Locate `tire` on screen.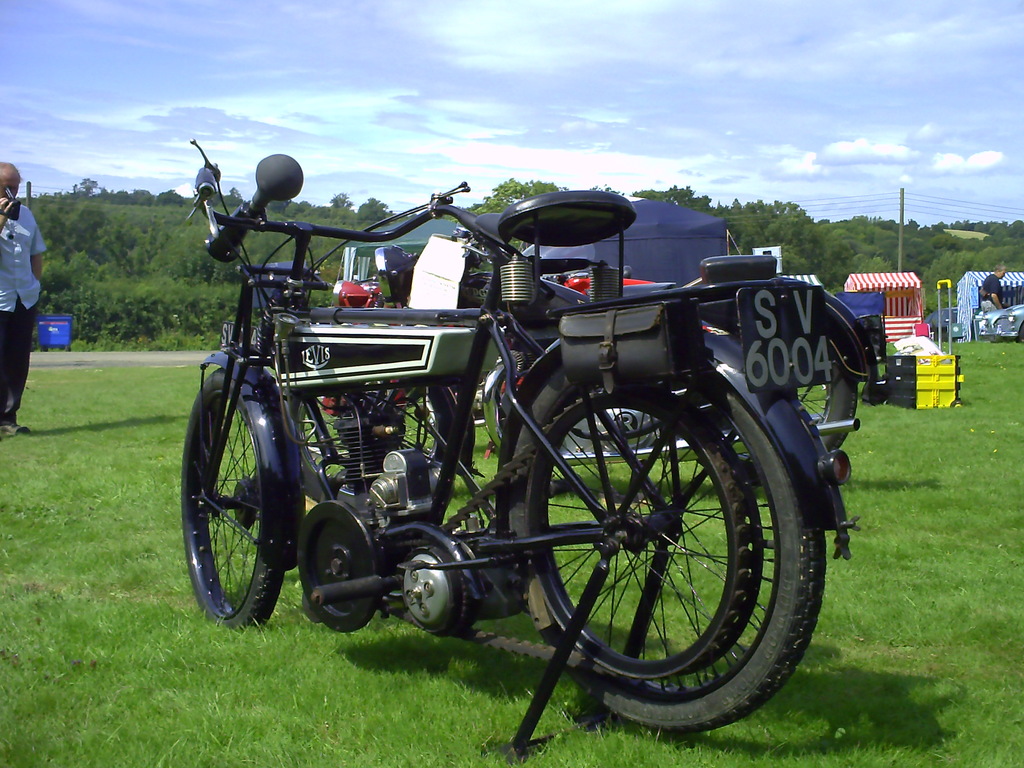
On screen at {"left": 179, "top": 366, "right": 284, "bottom": 630}.
